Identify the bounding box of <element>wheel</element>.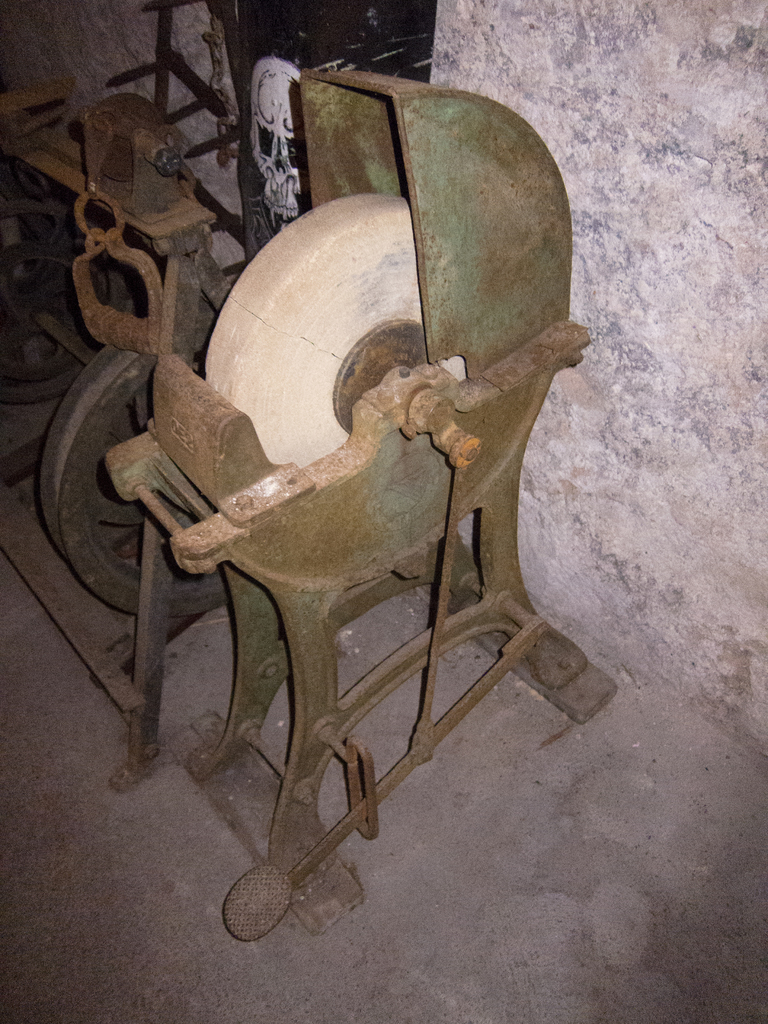
crop(59, 342, 148, 631).
